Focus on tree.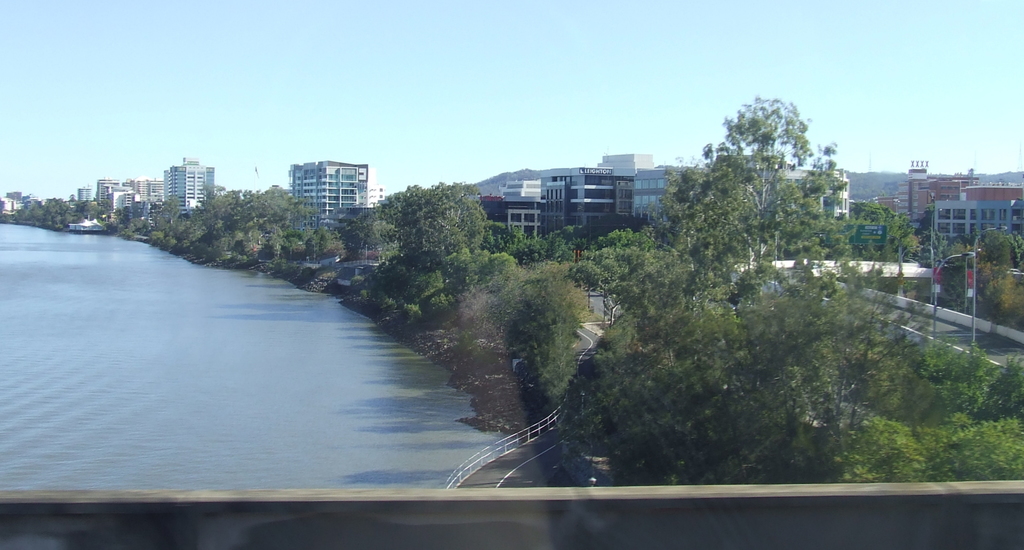
Focused at bbox=[659, 88, 862, 307].
